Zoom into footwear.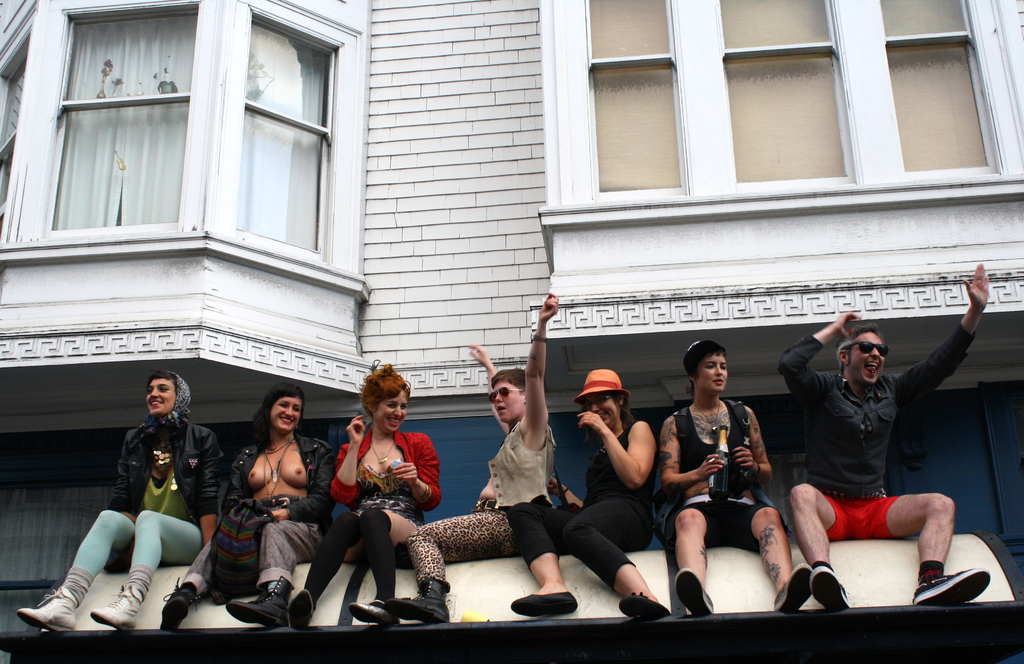
Zoom target: 511,585,580,620.
